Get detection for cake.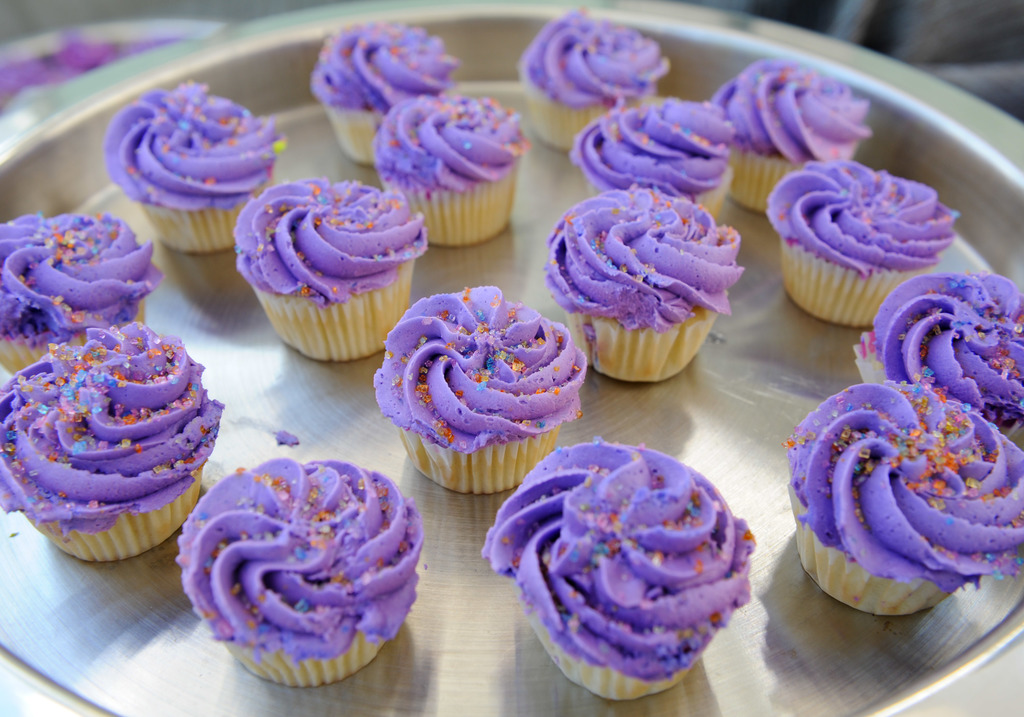
Detection: x1=519, y1=8, x2=675, y2=148.
